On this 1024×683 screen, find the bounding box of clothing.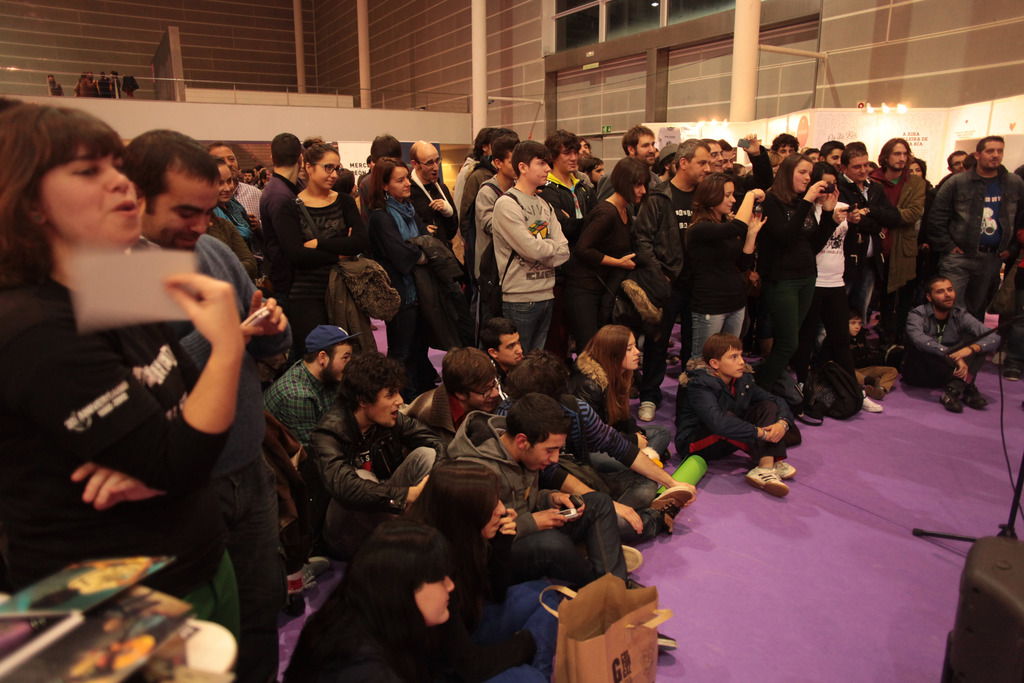
Bounding box: [540,174,588,225].
